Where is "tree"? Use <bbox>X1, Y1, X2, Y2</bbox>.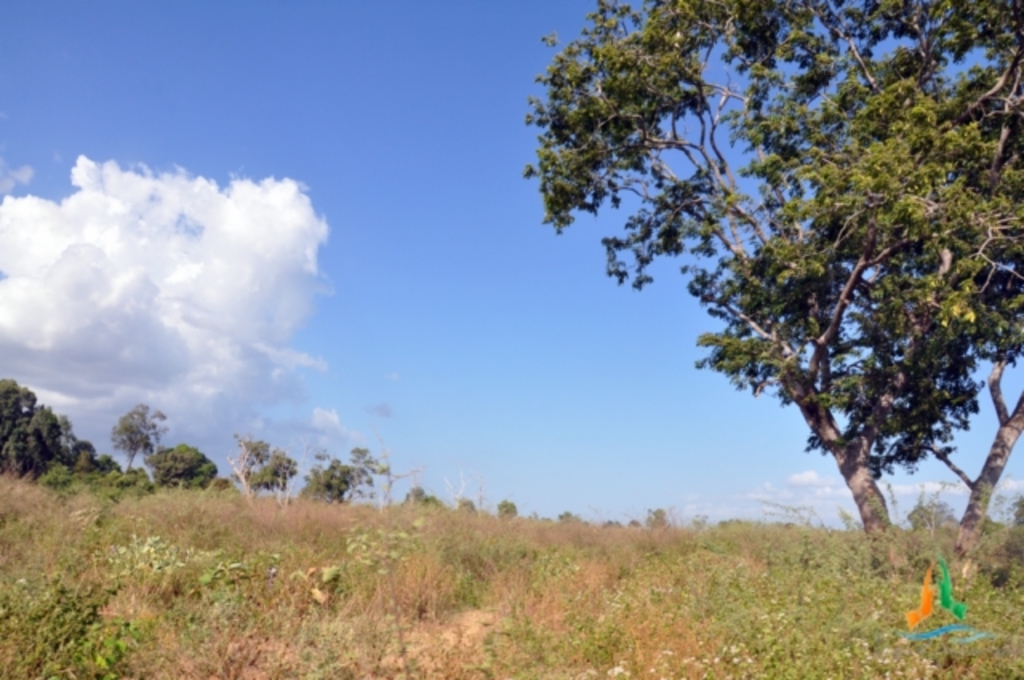
<bbox>517, 0, 1022, 586</bbox>.
